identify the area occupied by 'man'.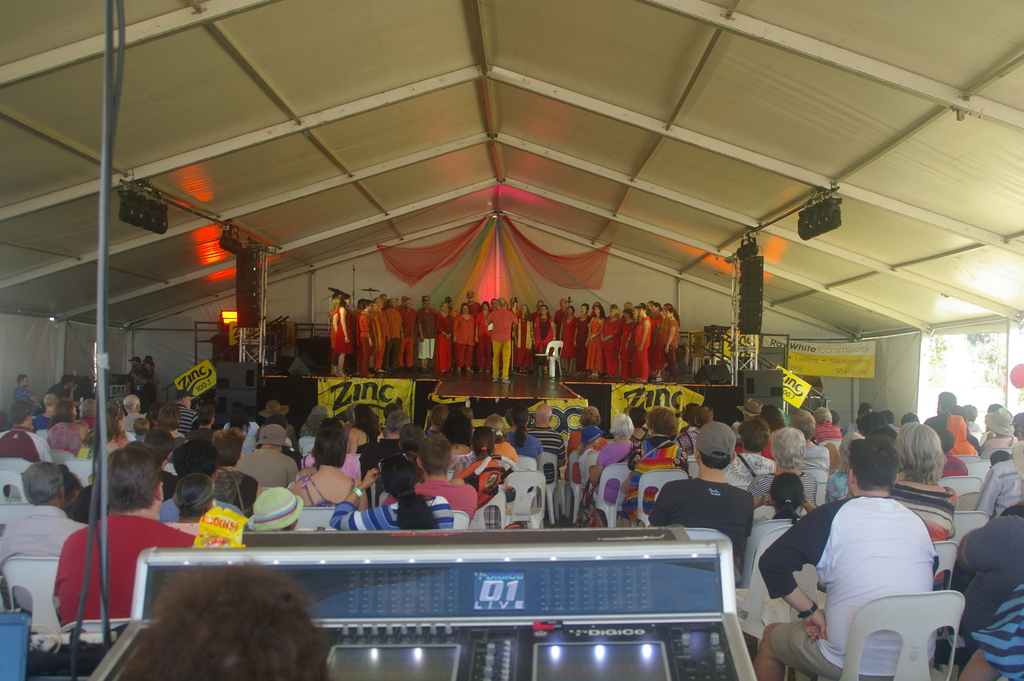
Area: detection(125, 357, 136, 387).
